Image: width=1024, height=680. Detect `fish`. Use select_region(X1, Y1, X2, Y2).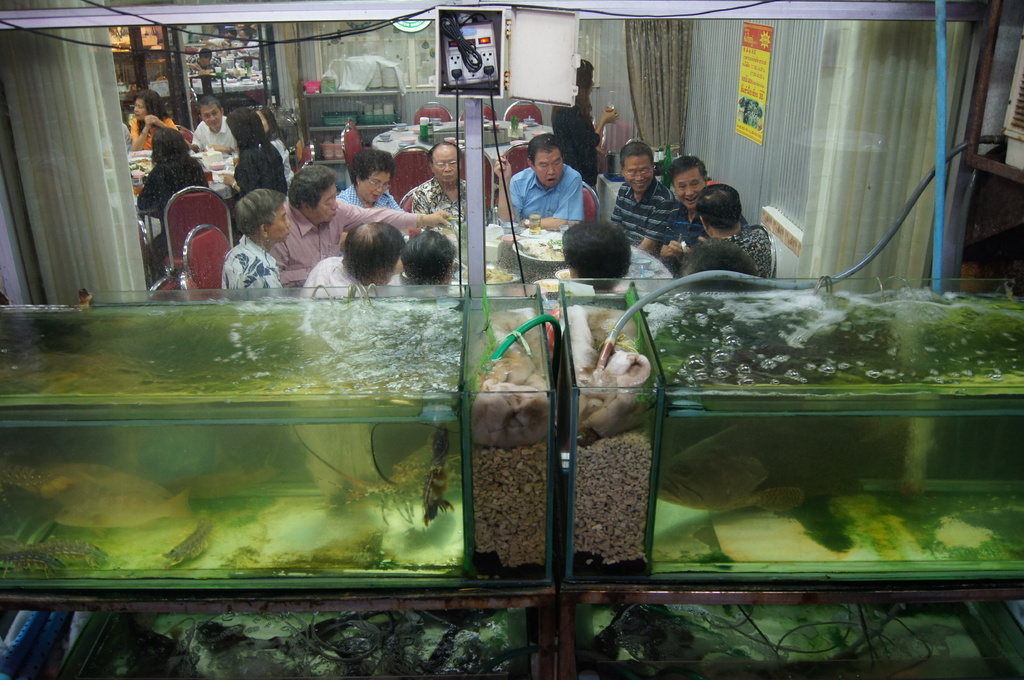
select_region(36, 461, 160, 509).
